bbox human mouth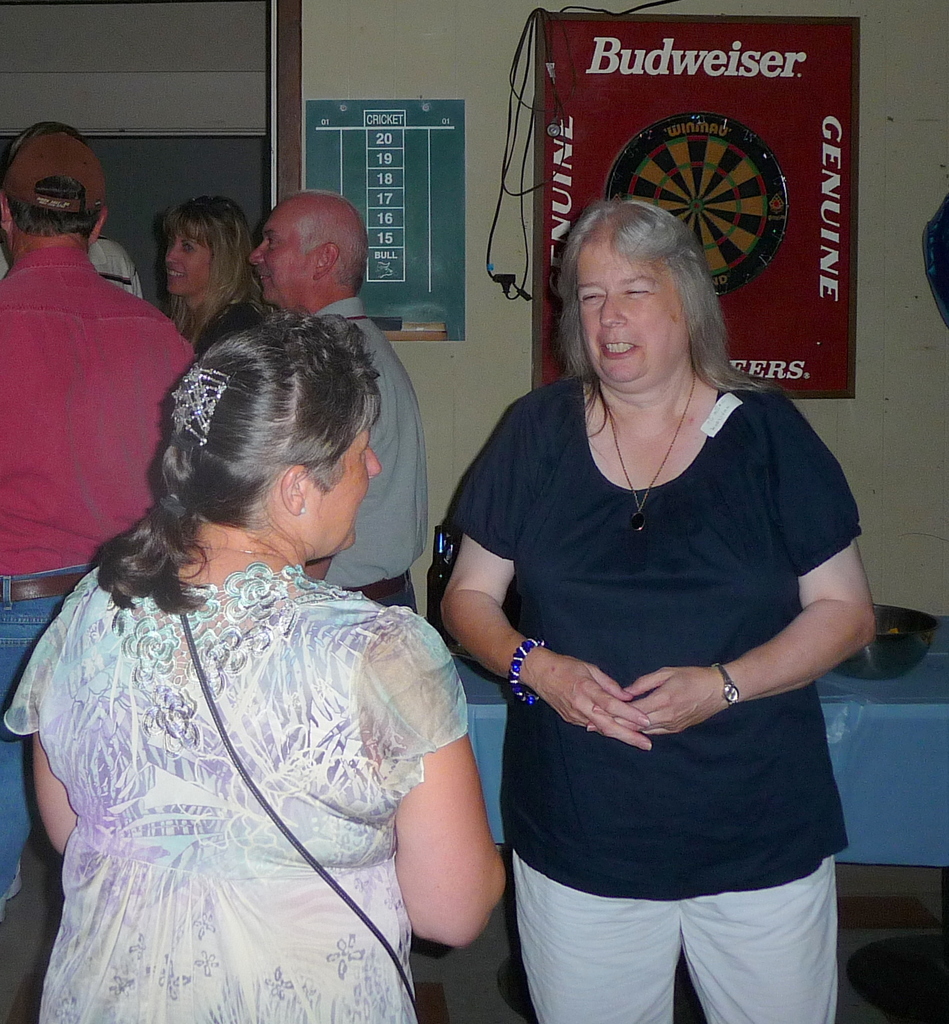
detection(168, 271, 190, 284)
